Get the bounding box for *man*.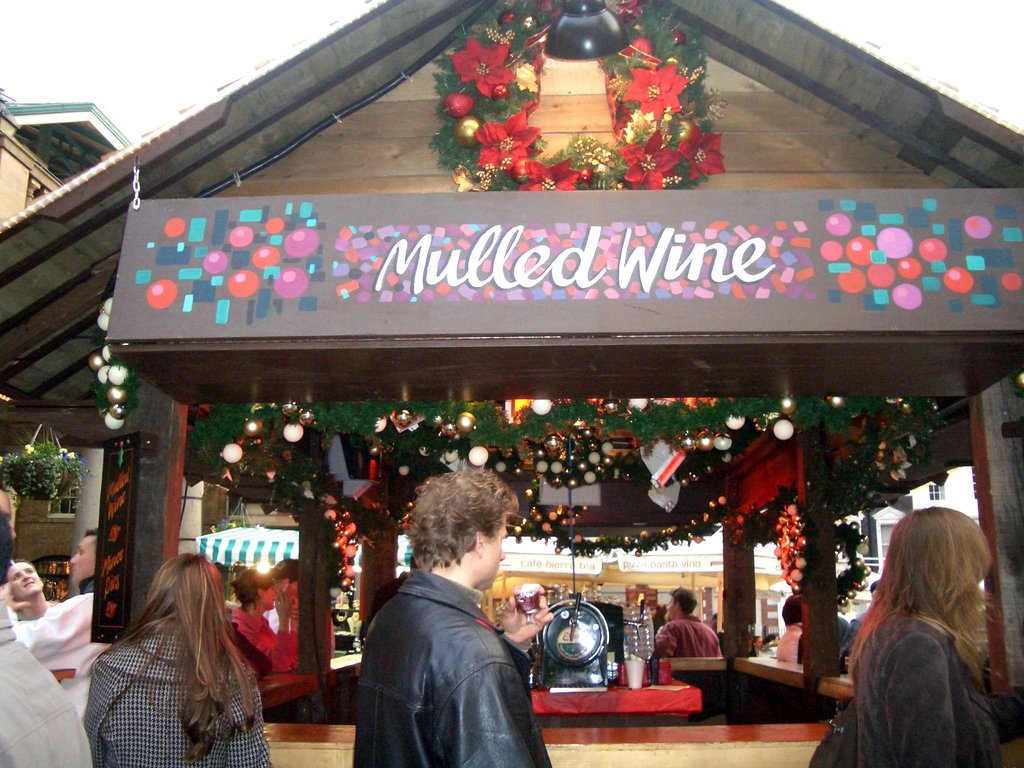
BBox(829, 591, 857, 666).
